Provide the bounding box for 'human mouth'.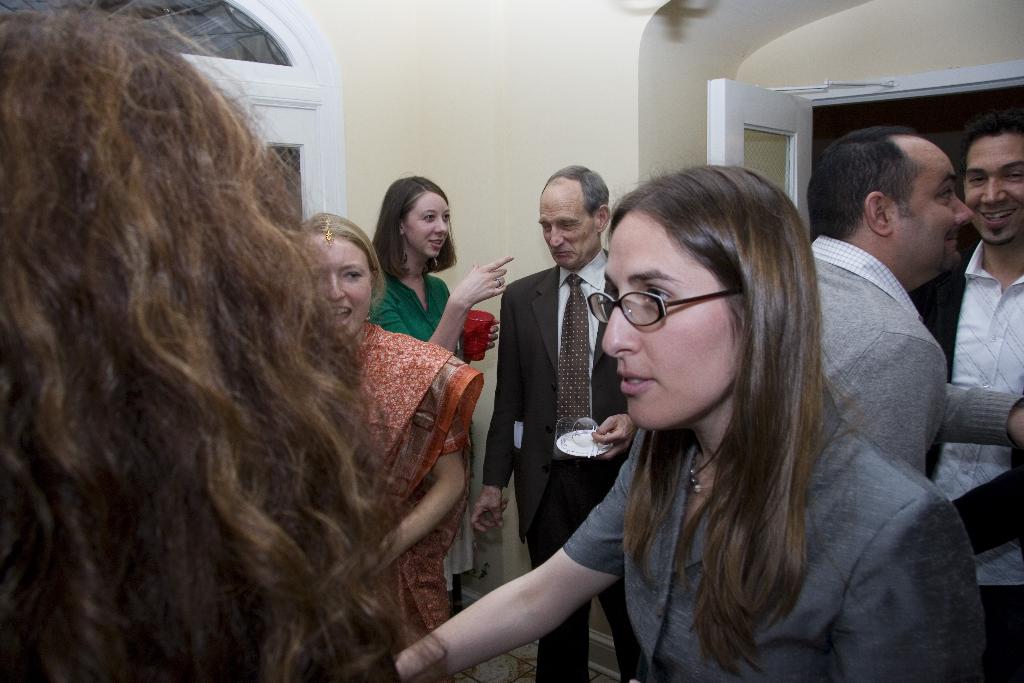
{"left": 976, "top": 204, "right": 1016, "bottom": 226}.
